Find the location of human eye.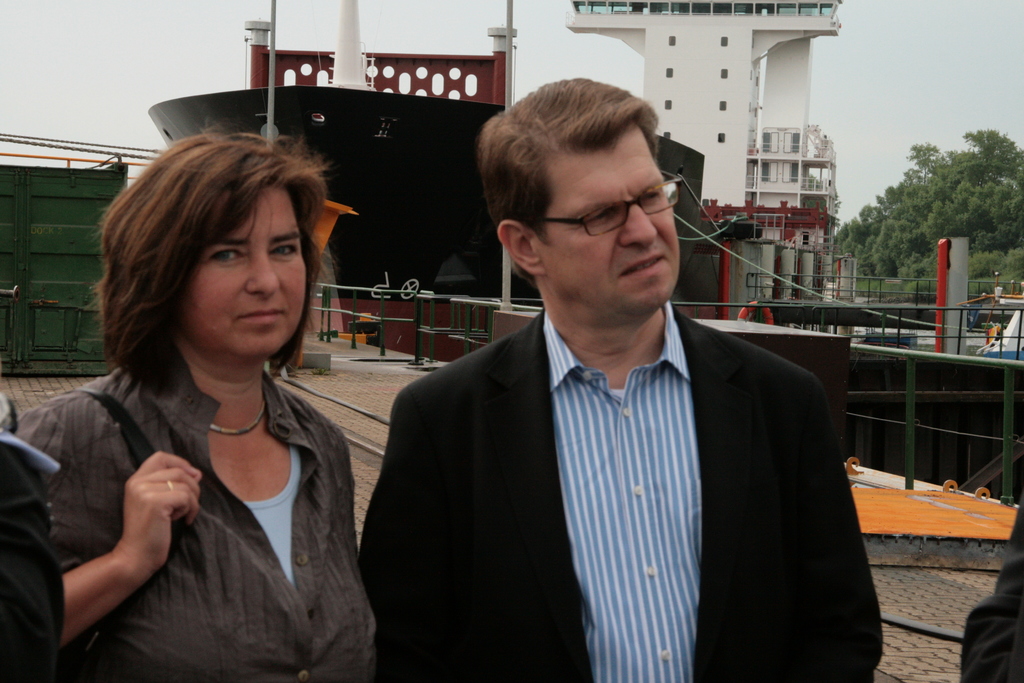
Location: <box>641,189,666,205</box>.
